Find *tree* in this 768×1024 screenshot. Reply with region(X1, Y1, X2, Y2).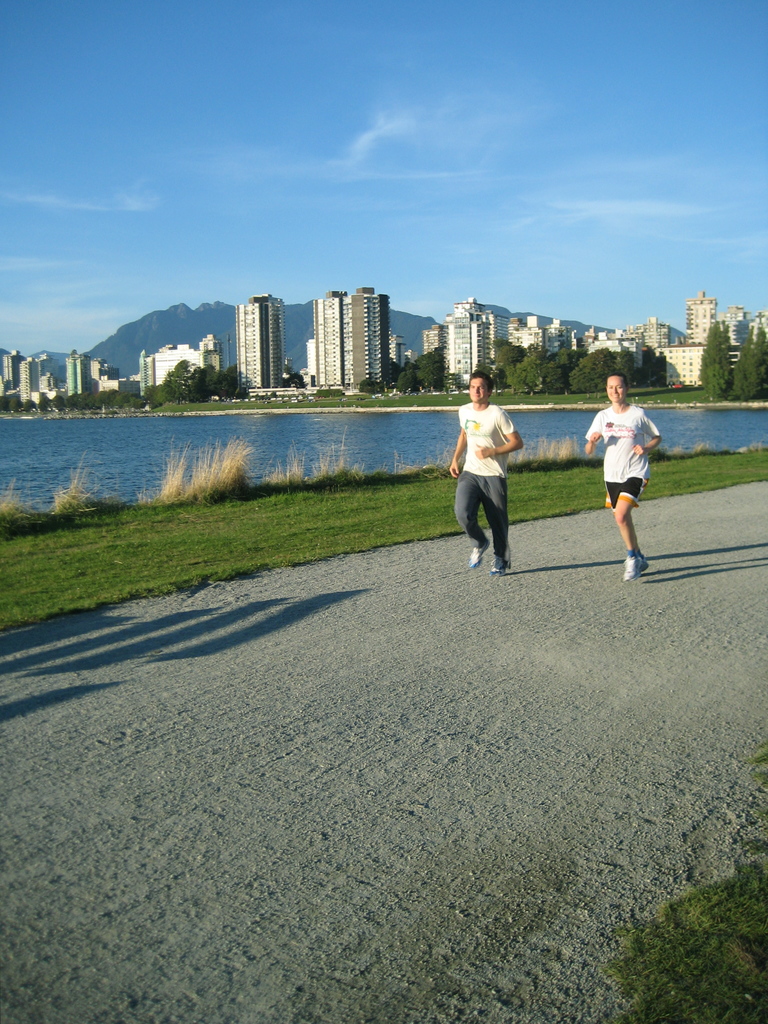
region(691, 311, 732, 405).
